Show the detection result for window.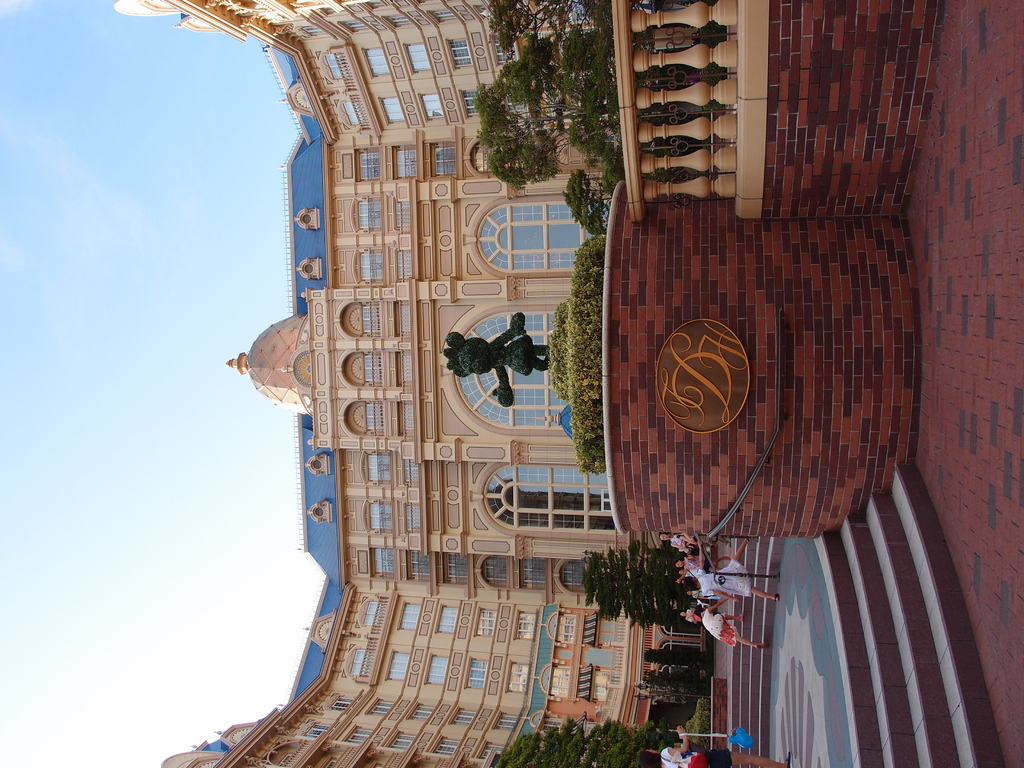
x1=360 y1=47 x2=390 y2=79.
